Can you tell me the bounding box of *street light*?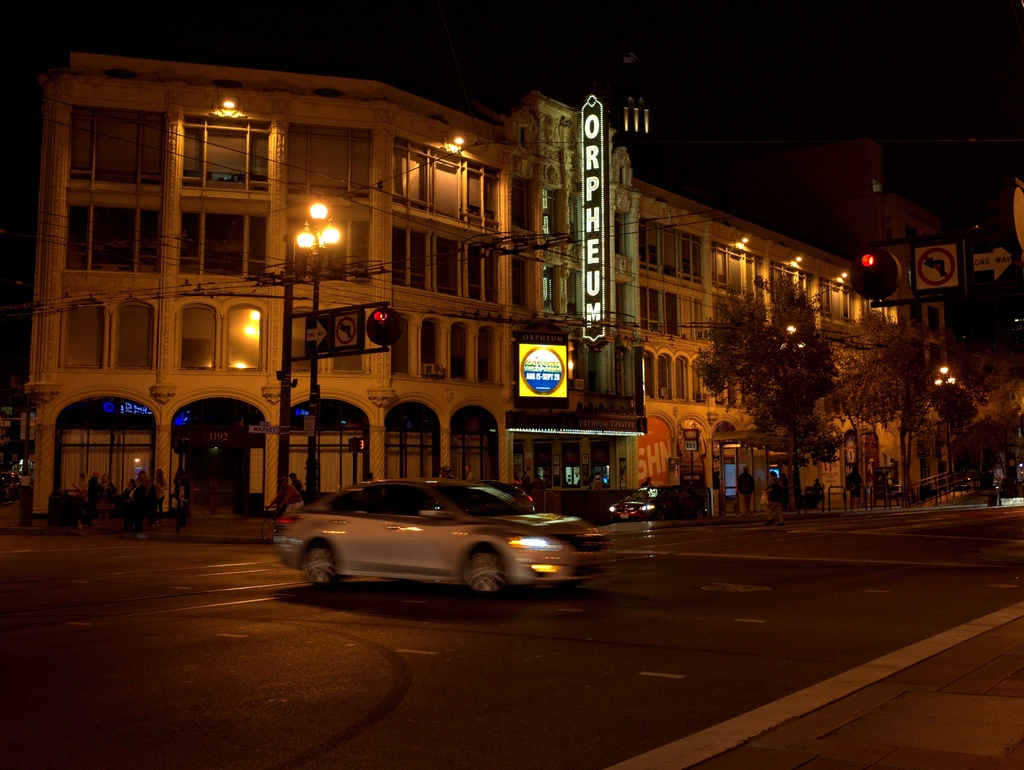
(left=295, top=199, right=340, bottom=505).
